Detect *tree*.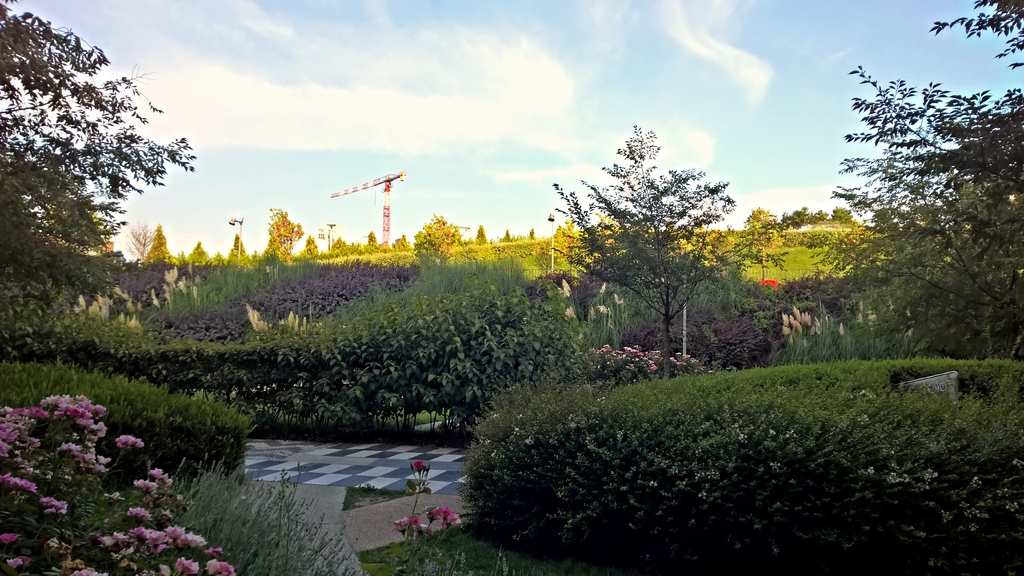
Detected at 406/215/465/287.
